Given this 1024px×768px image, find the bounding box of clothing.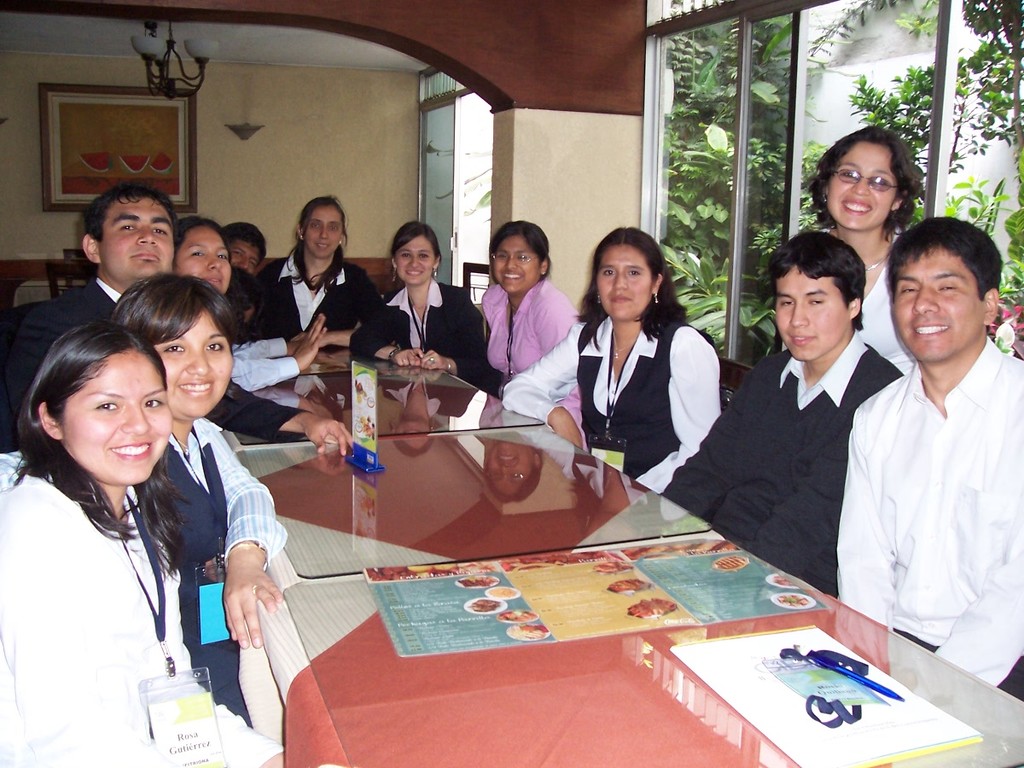
833/307/1017/669.
